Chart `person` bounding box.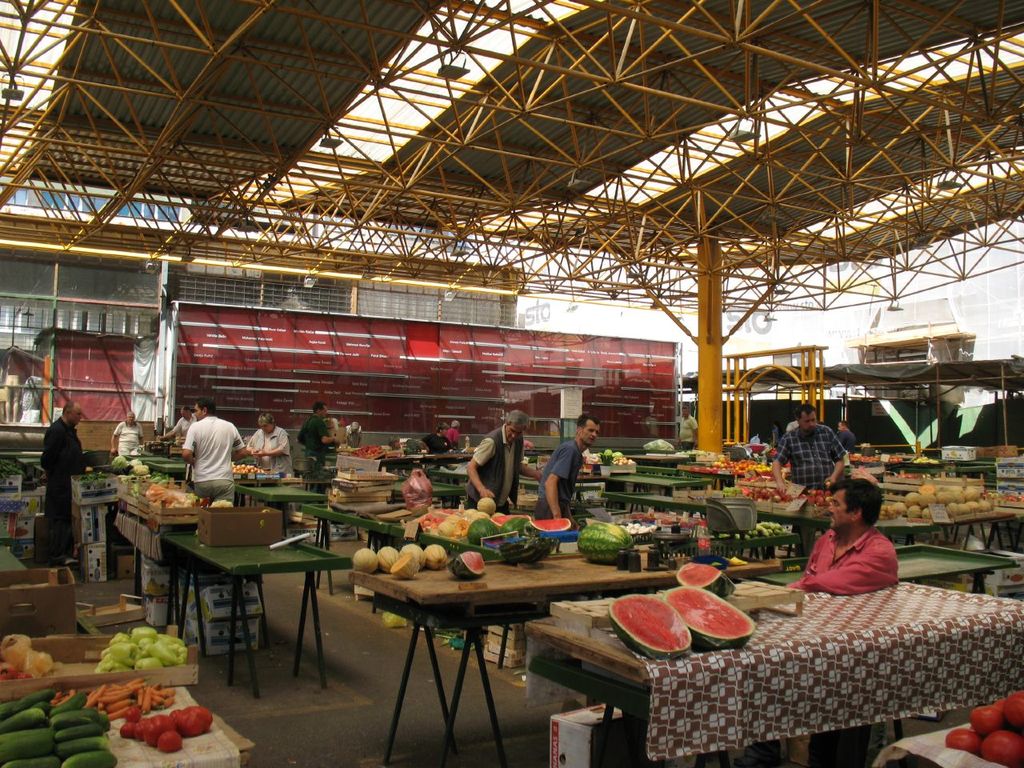
Charted: Rect(177, 398, 250, 510).
